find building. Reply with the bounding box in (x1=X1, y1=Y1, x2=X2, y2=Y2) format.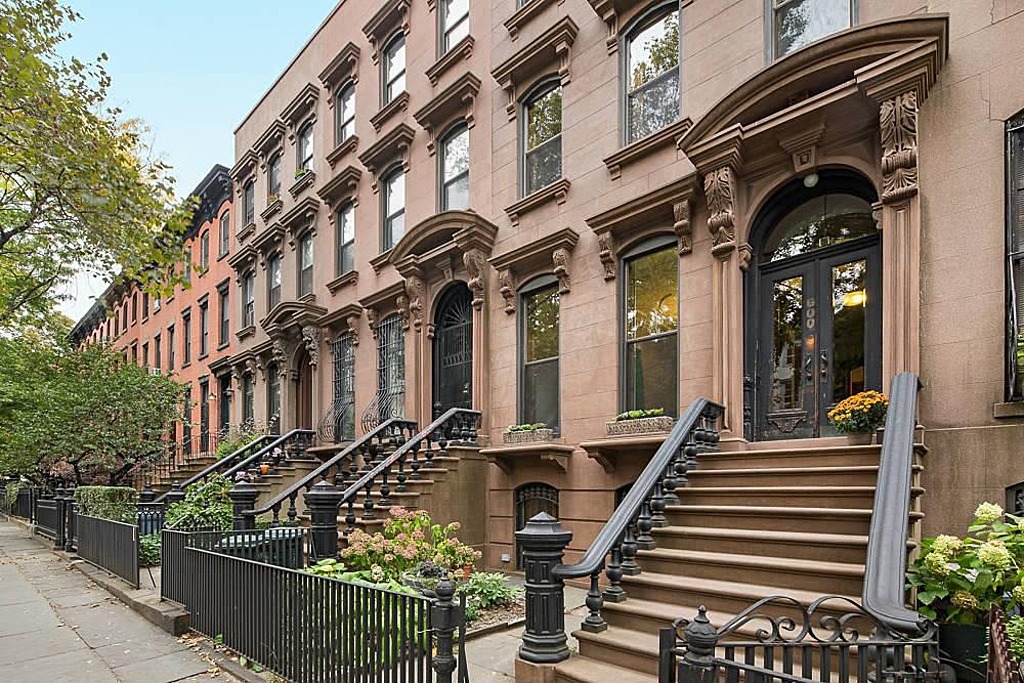
(x1=228, y1=0, x2=1023, y2=682).
